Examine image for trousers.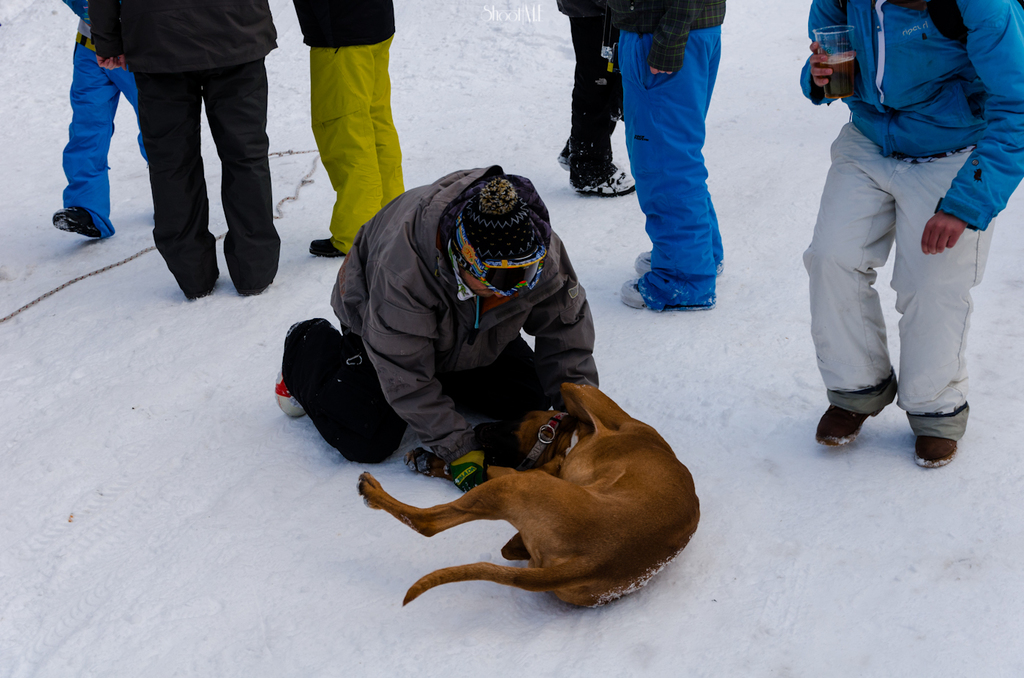
Examination result: Rect(105, 28, 270, 290).
